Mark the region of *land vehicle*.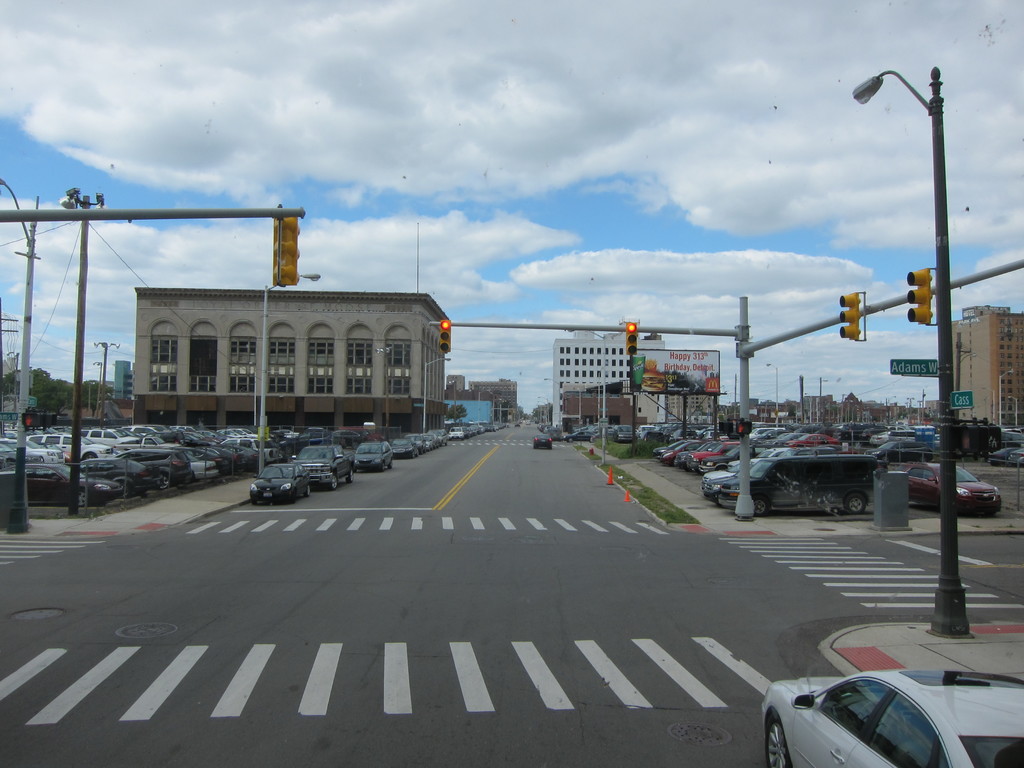
Region: box(758, 633, 998, 767).
